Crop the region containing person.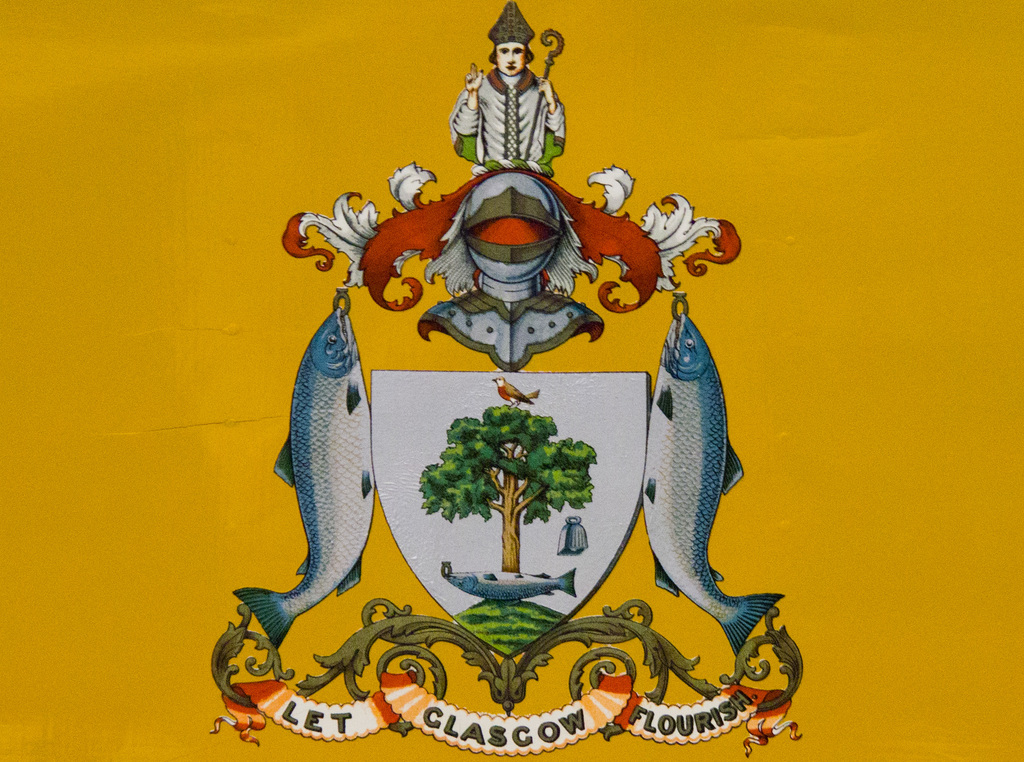
Crop region: (x1=449, y1=36, x2=567, y2=174).
